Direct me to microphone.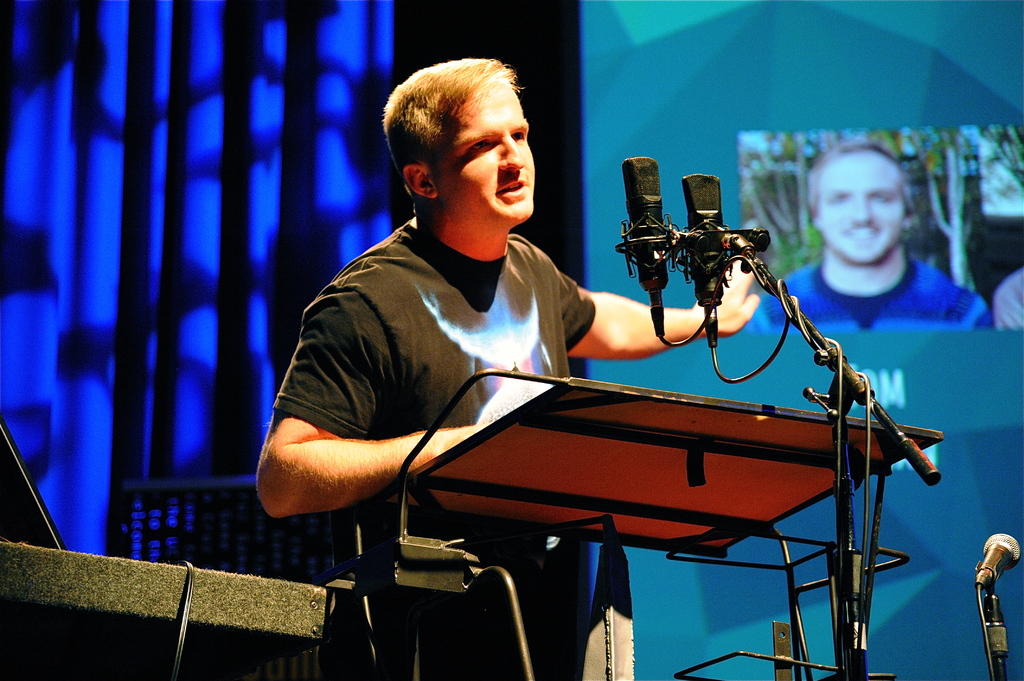
Direction: Rect(621, 154, 673, 338).
